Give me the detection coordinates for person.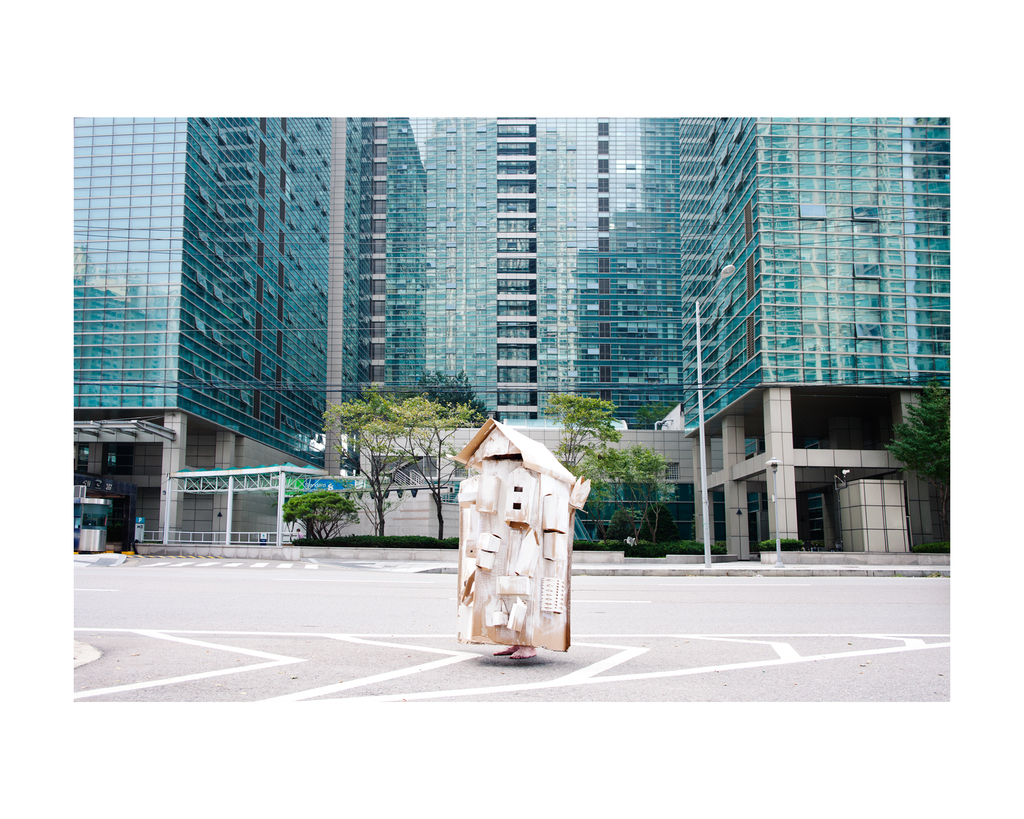
[x1=295, y1=527, x2=303, y2=538].
